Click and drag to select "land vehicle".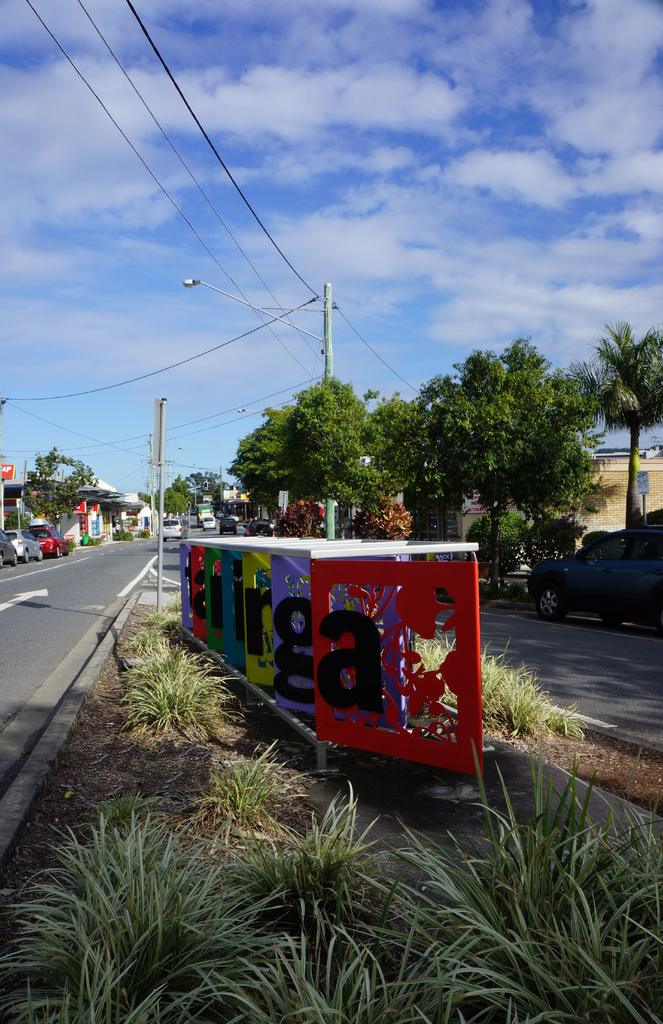
Selection: box(196, 503, 212, 527).
